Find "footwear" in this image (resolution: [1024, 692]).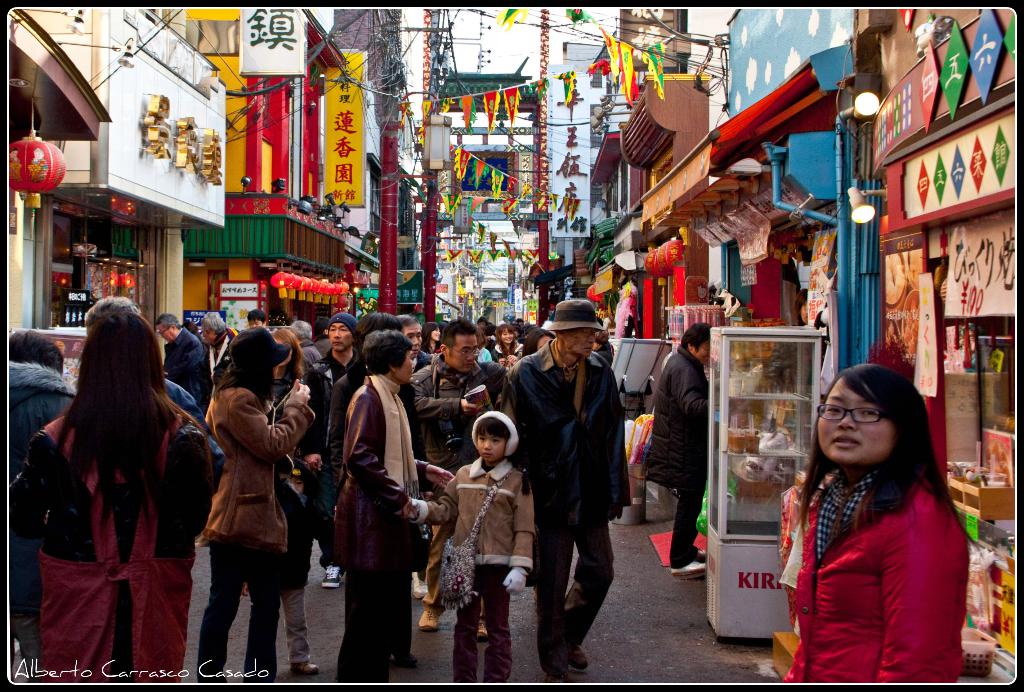
box=[321, 564, 343, 588].
